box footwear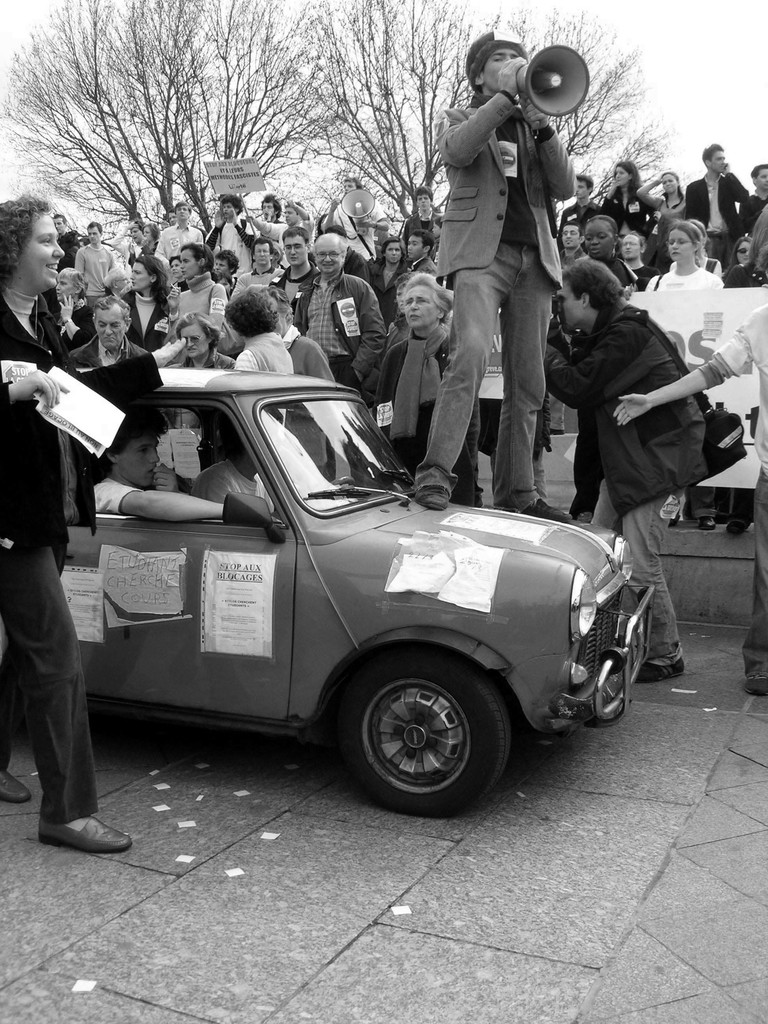
<bbox>575, 509, 594, 522</bbox>
